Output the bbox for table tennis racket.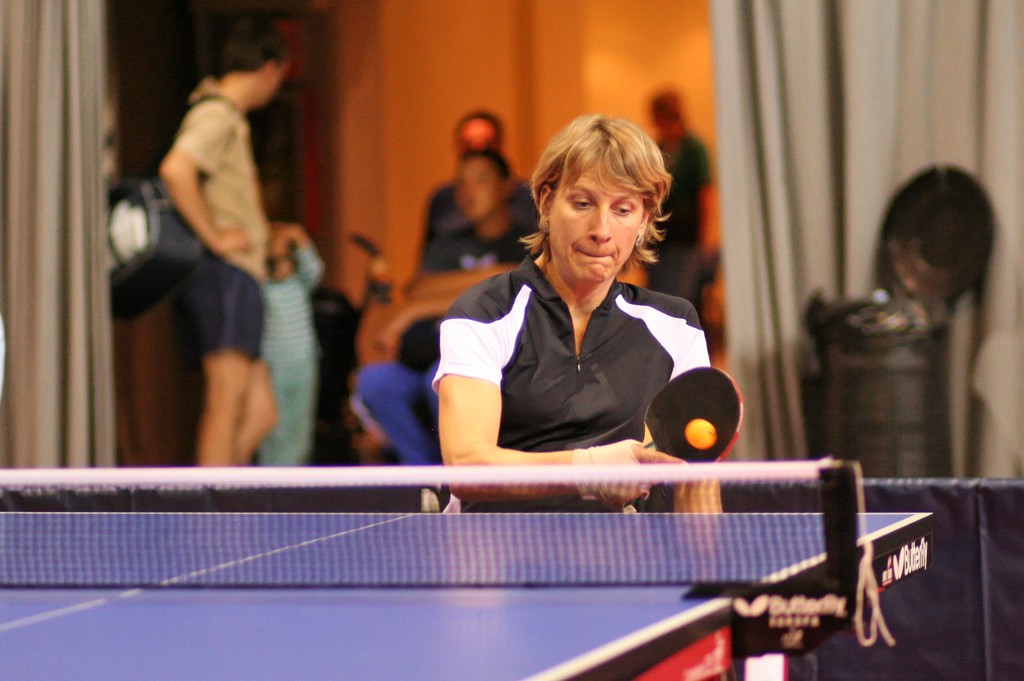
rect(636, 368, 747, 470).
